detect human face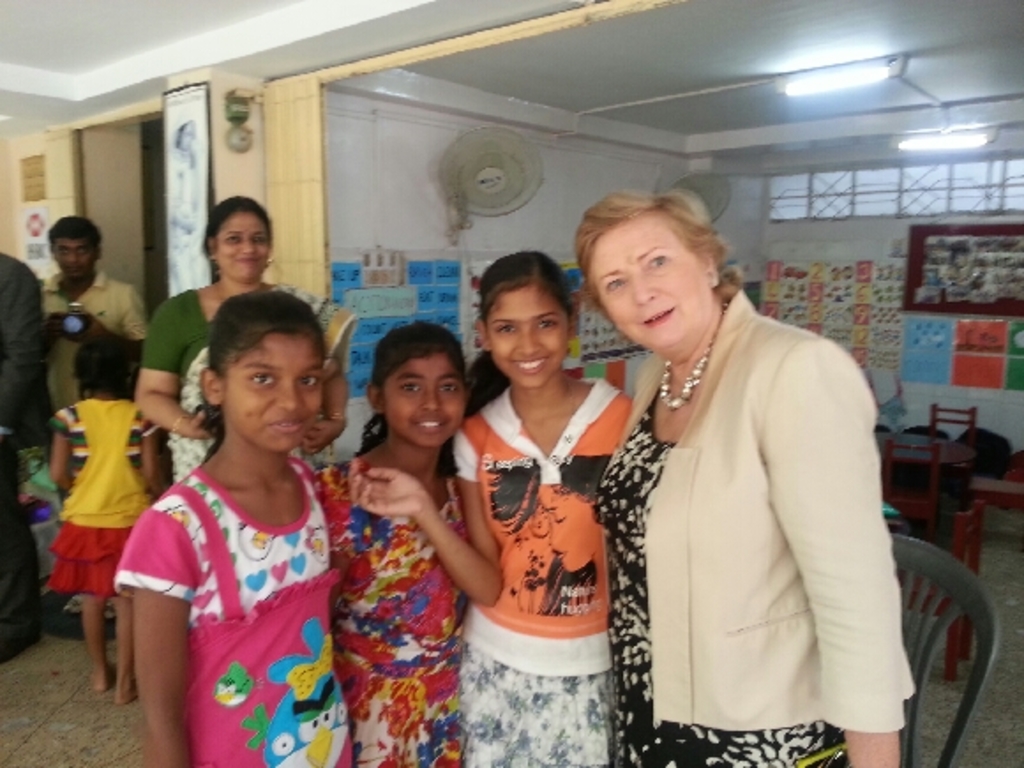
left=207, top=210, right=267, bottom=288
